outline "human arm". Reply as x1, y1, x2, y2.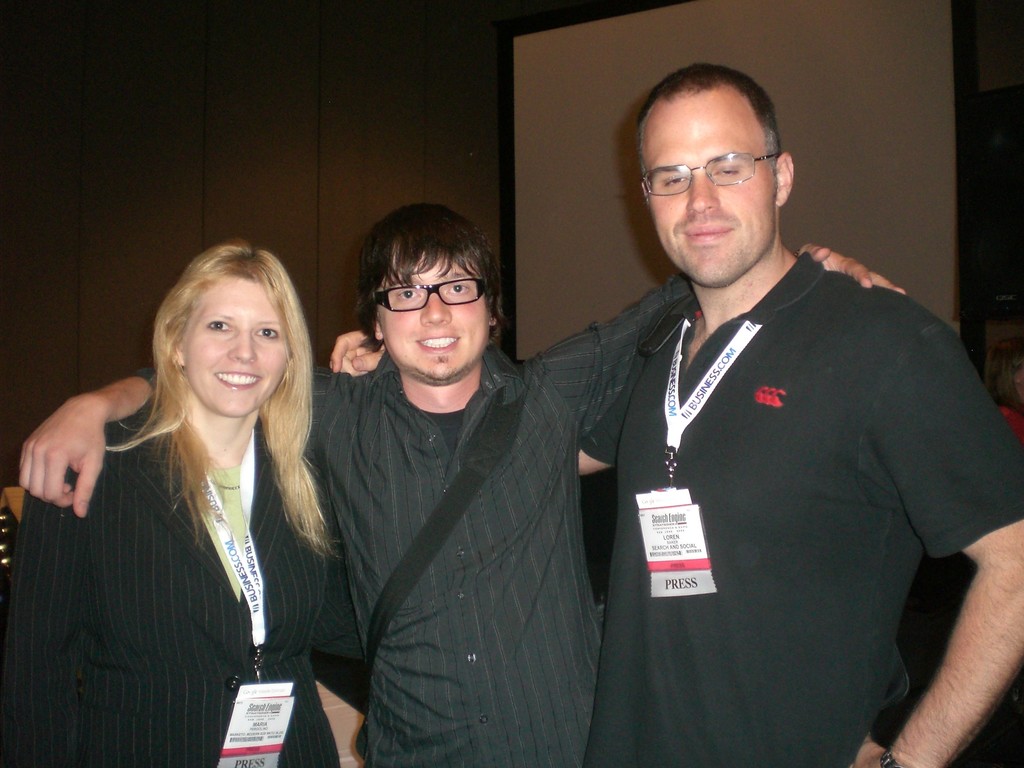
530, 236, 911, 442.
